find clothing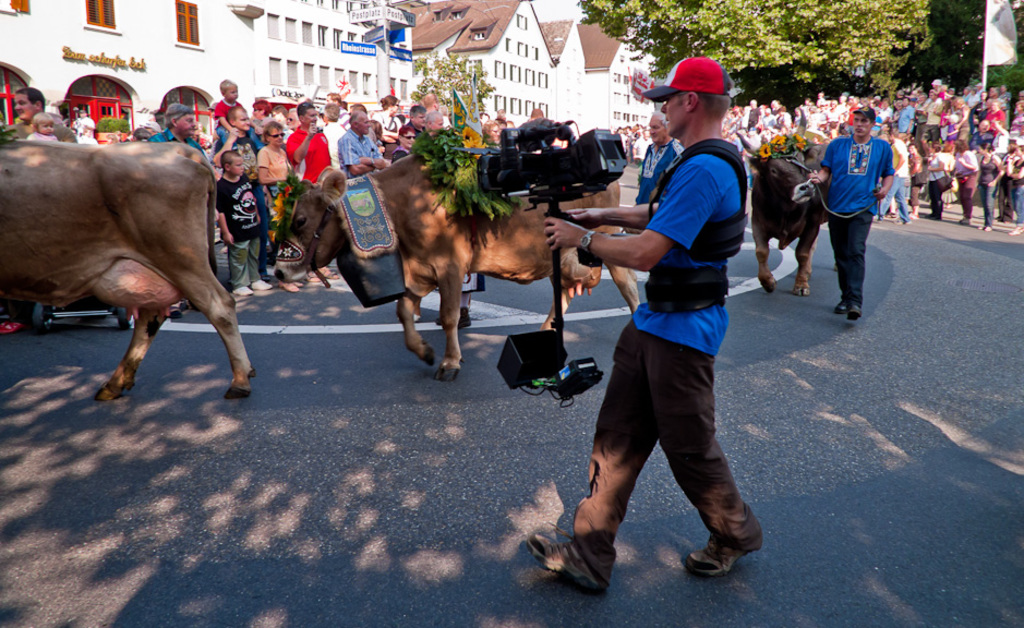
bbox=(75, 113, 110, 148)
